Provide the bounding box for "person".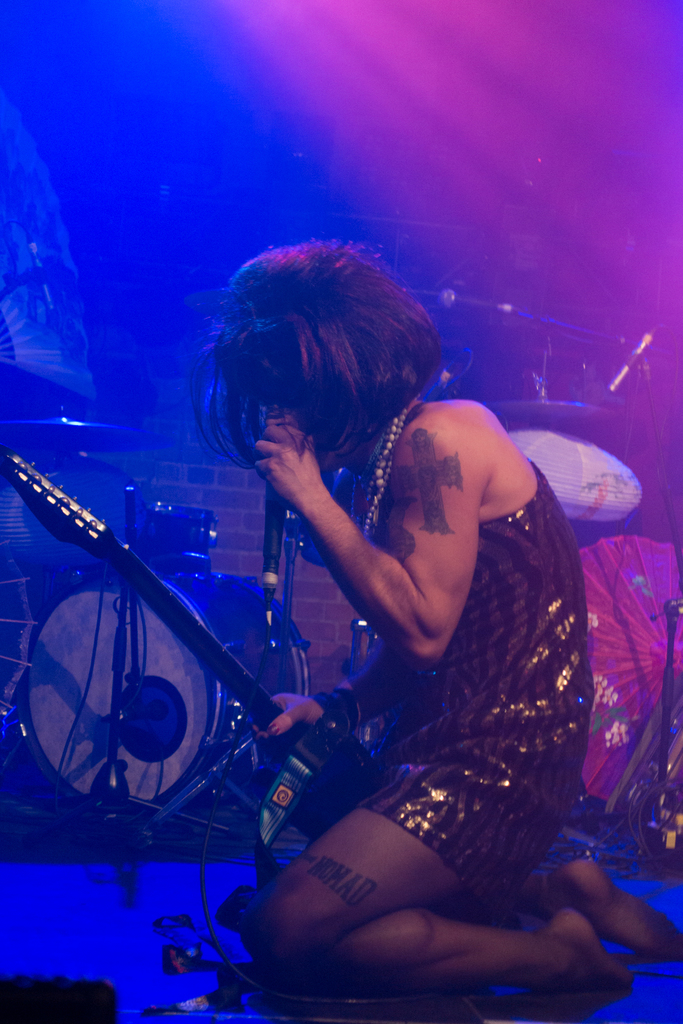
bbox=(228, 298, 594, 1005).
